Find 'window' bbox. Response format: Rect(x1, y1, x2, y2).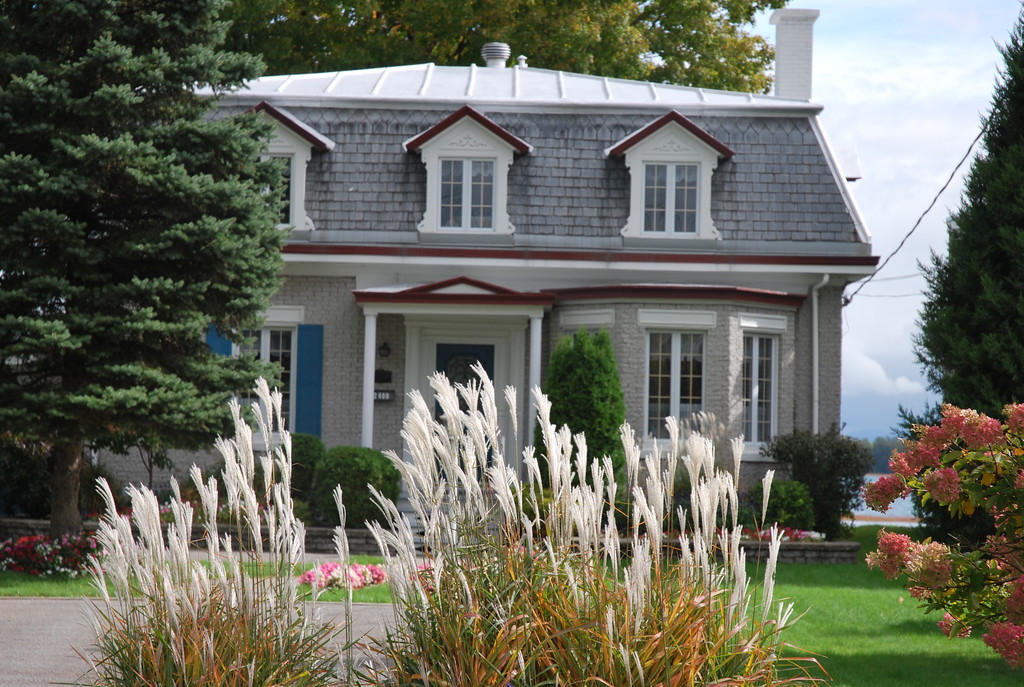
Rect(261, 98, 334, 233).
